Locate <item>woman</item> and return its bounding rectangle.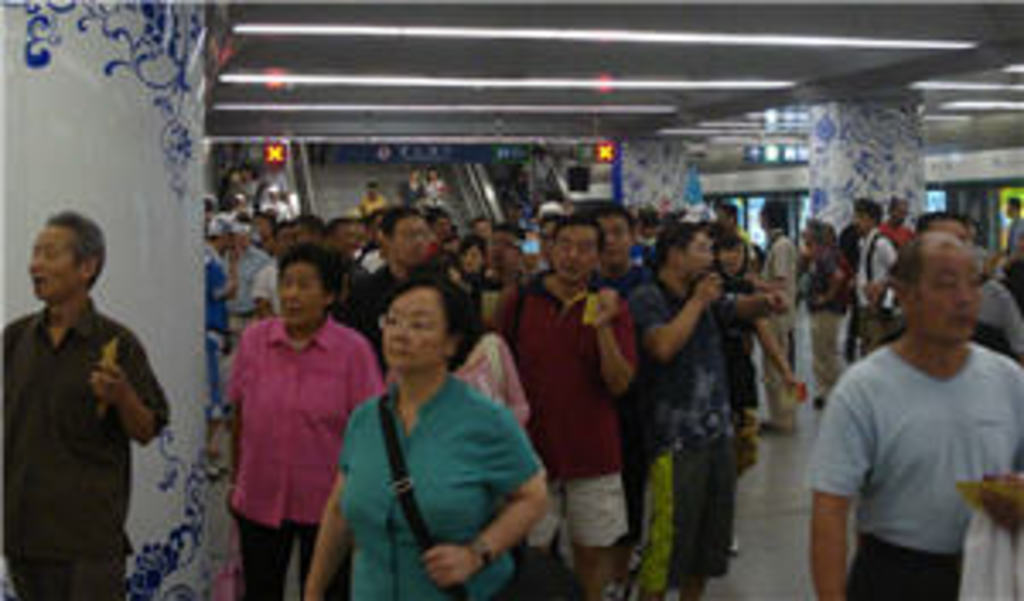
locate(485, 236, 529, 300).
